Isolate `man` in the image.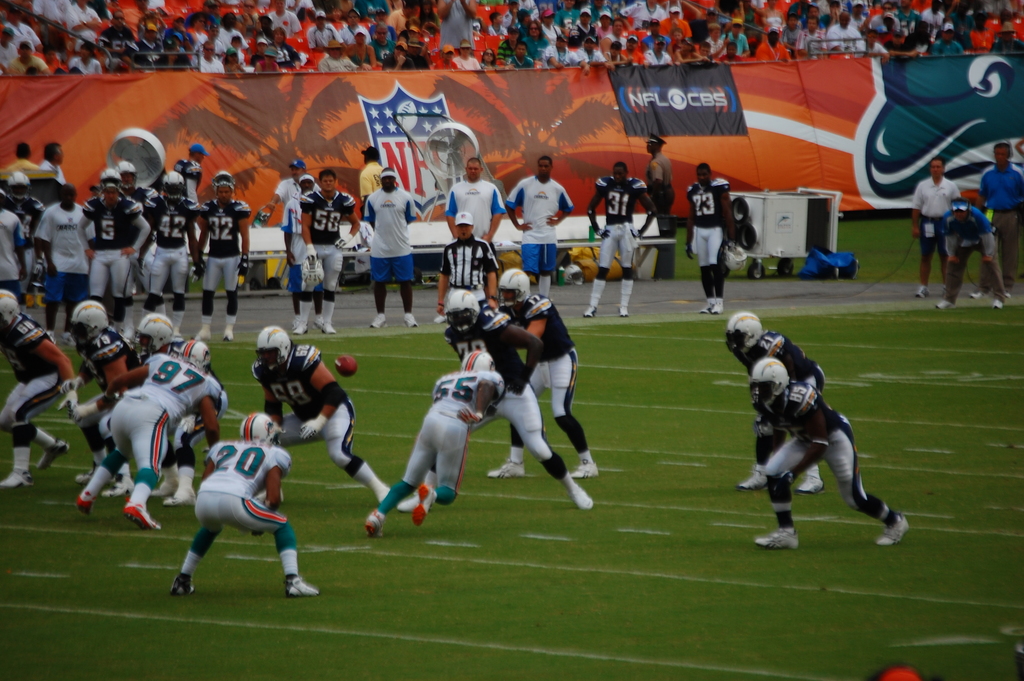
Isolated region: (588, 163, 659, 314).
